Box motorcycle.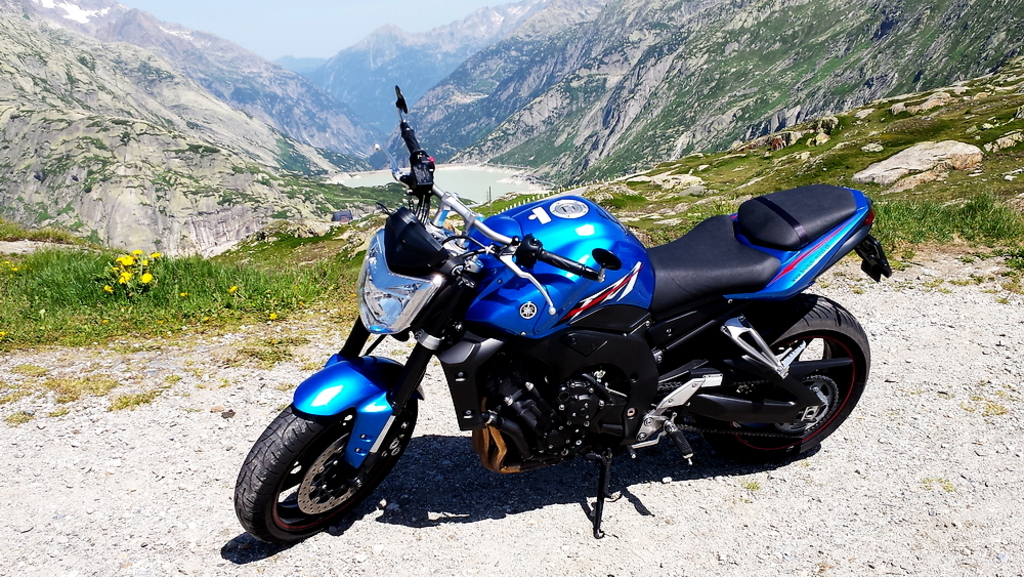
228 86 890 542.
